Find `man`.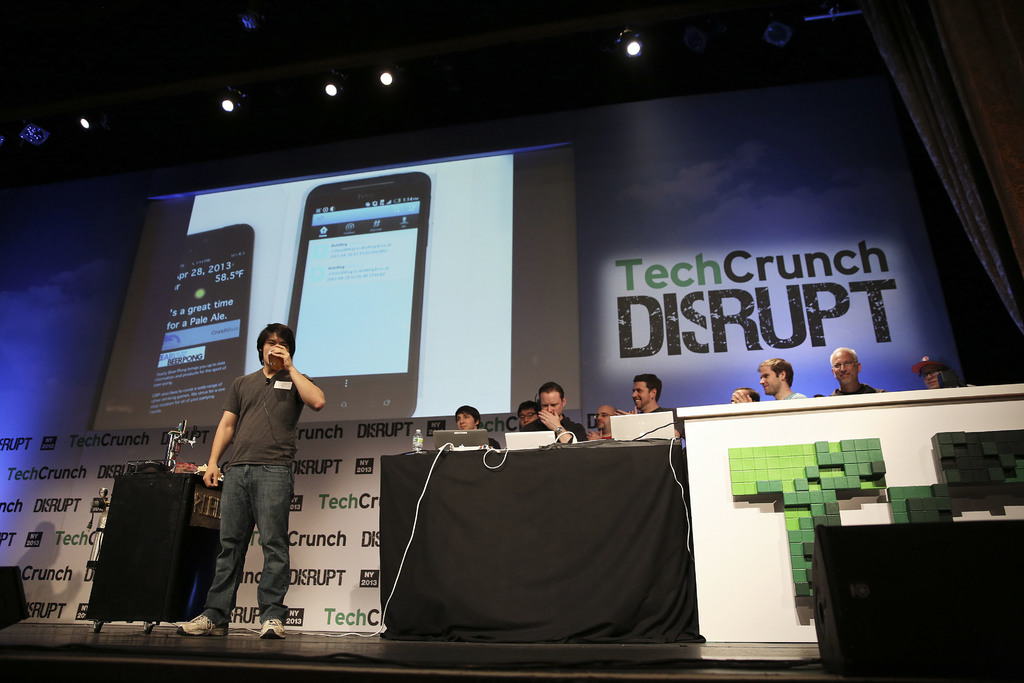
BBox(910, 352, 951, 388).
